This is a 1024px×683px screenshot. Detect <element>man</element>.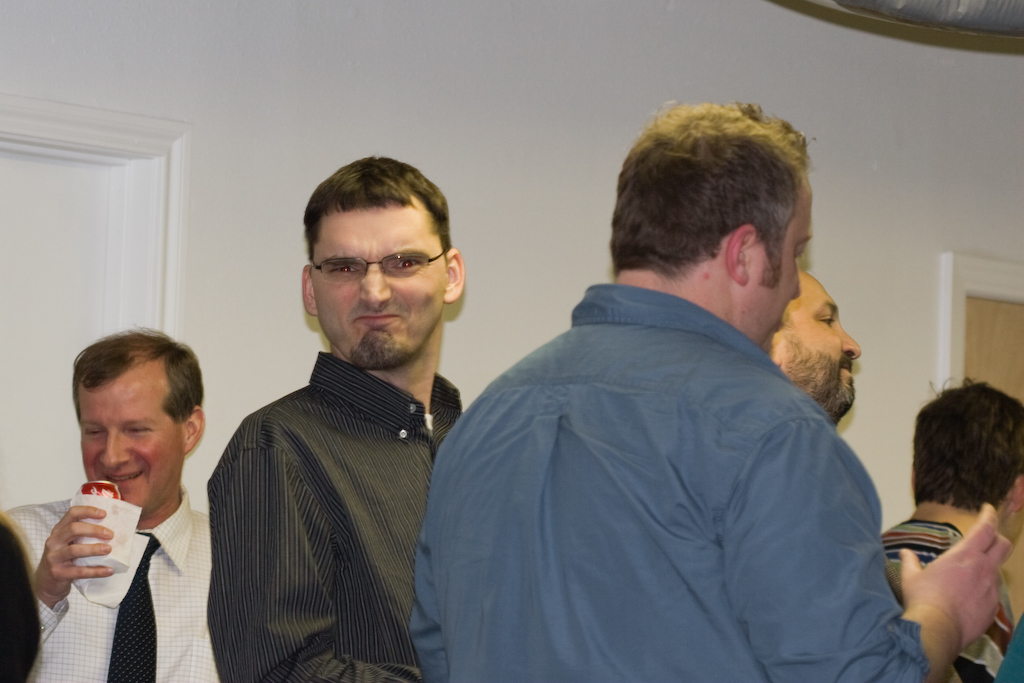
210 148 472 677.
